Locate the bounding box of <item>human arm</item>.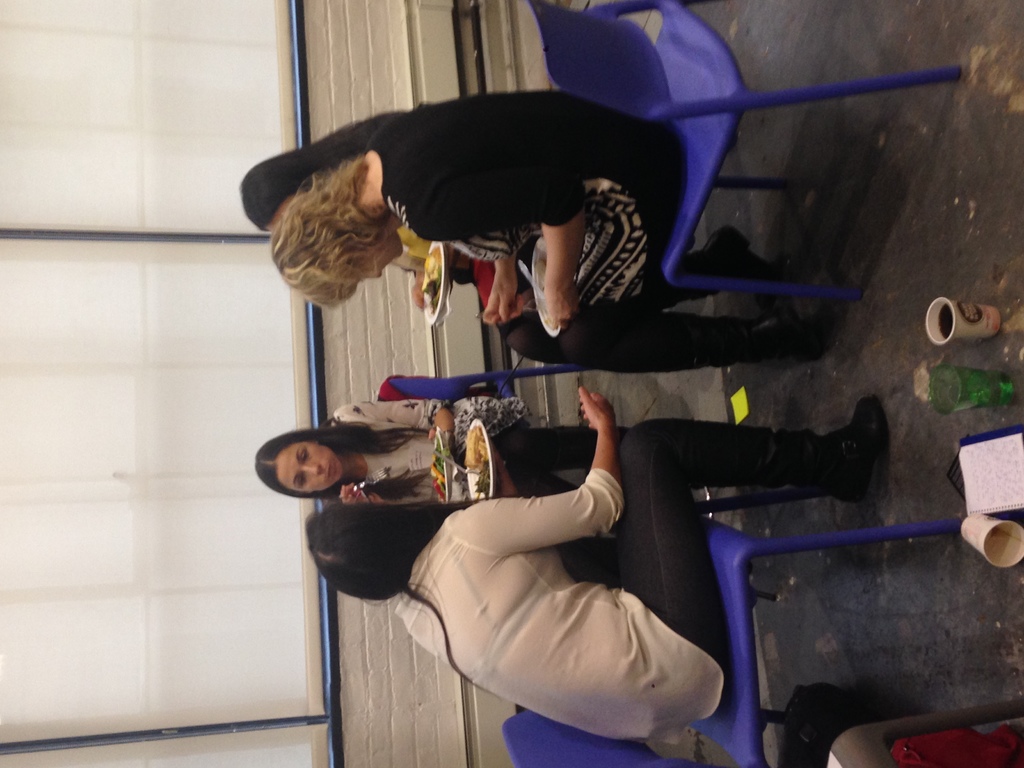
Bounding box: 453/387/626/550.
